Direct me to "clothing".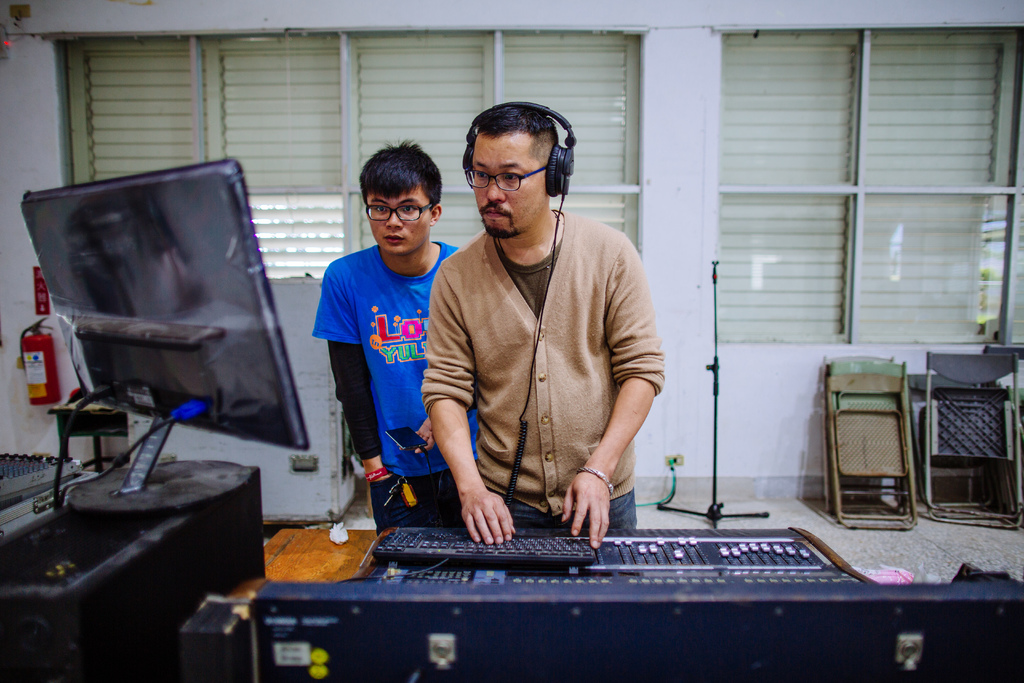
Direction: region(307, 242, 483, 537).
